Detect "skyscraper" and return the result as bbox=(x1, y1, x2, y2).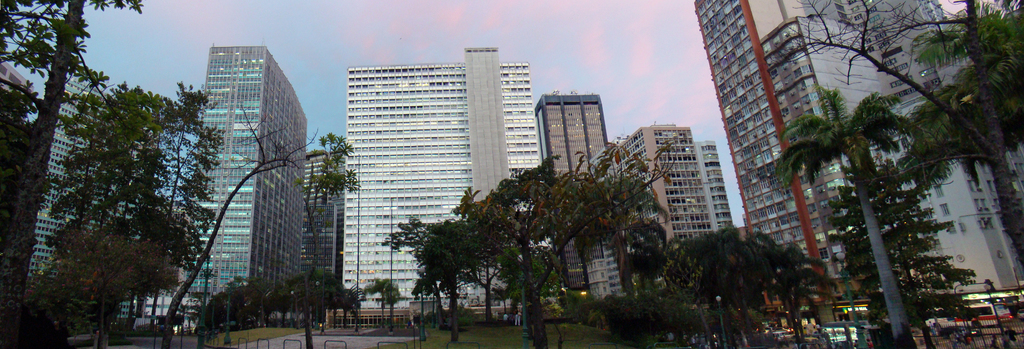
bbox=(320, 45, 547, 330).
